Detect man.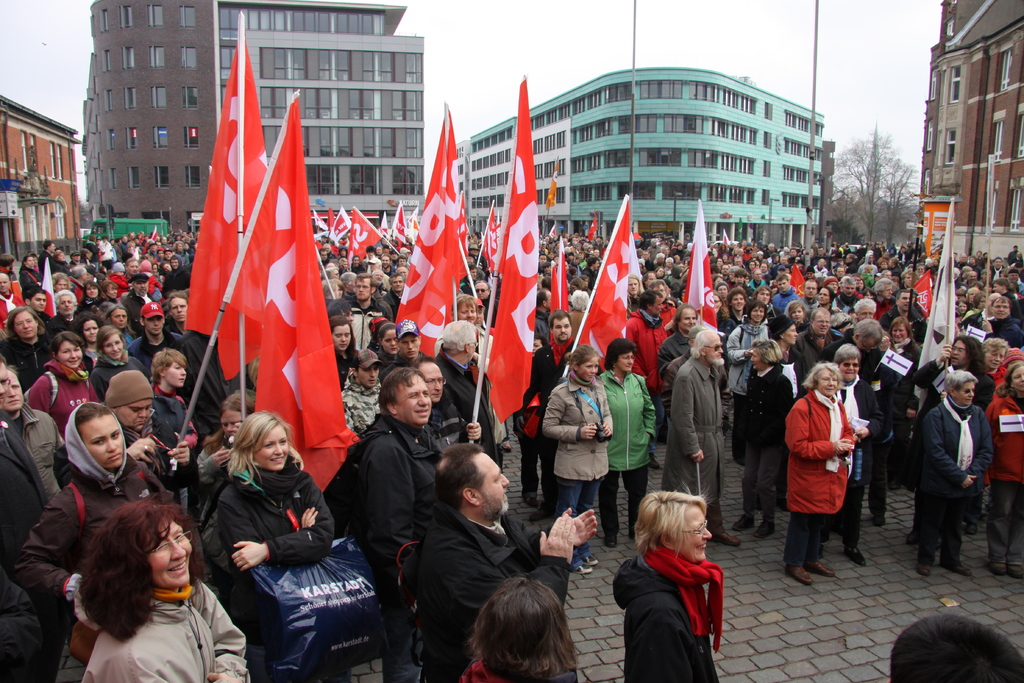
Detected at (66,249,83,268).
